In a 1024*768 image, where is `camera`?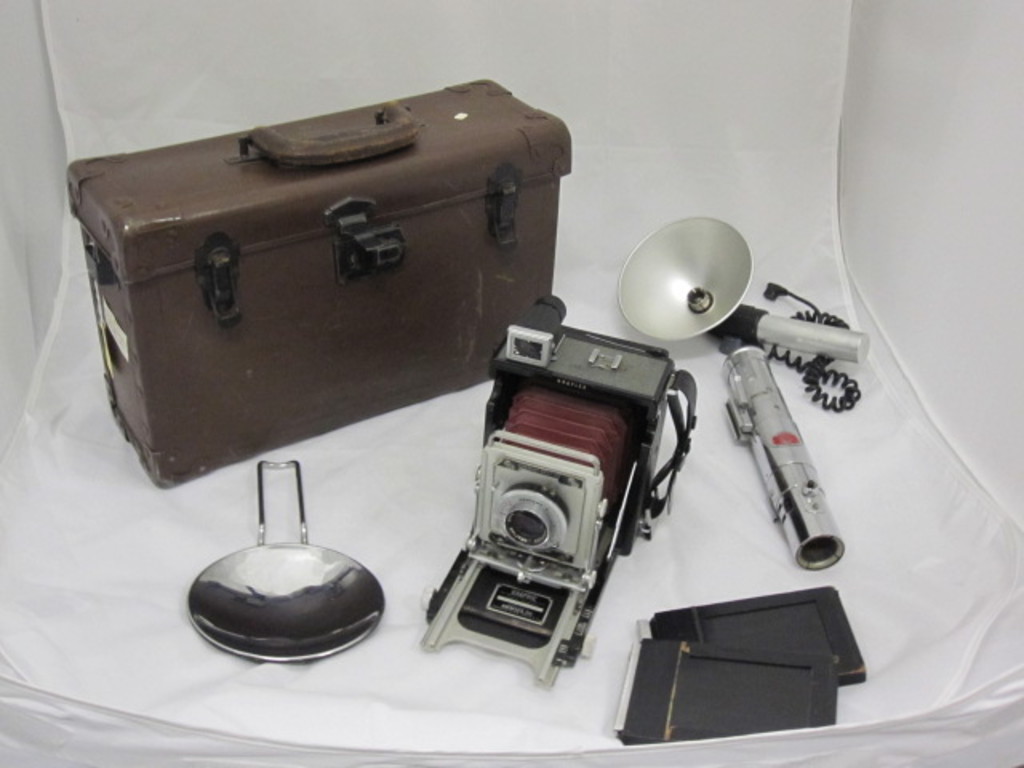
[421,290,670,690].
